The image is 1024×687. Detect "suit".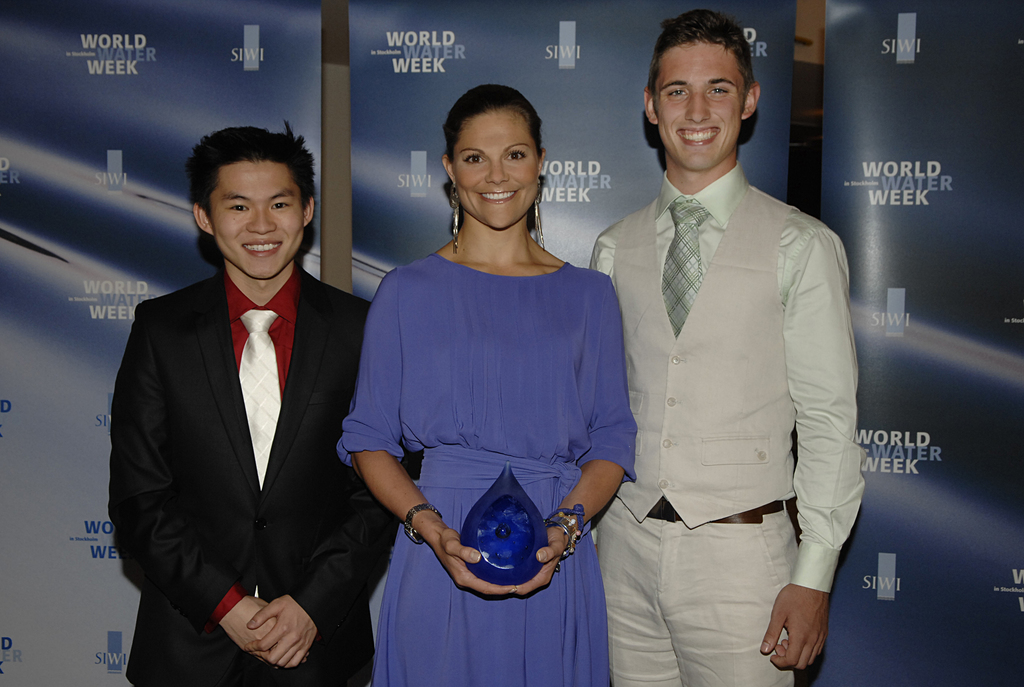
Detection: bbox(611, 177, 798, 532).
